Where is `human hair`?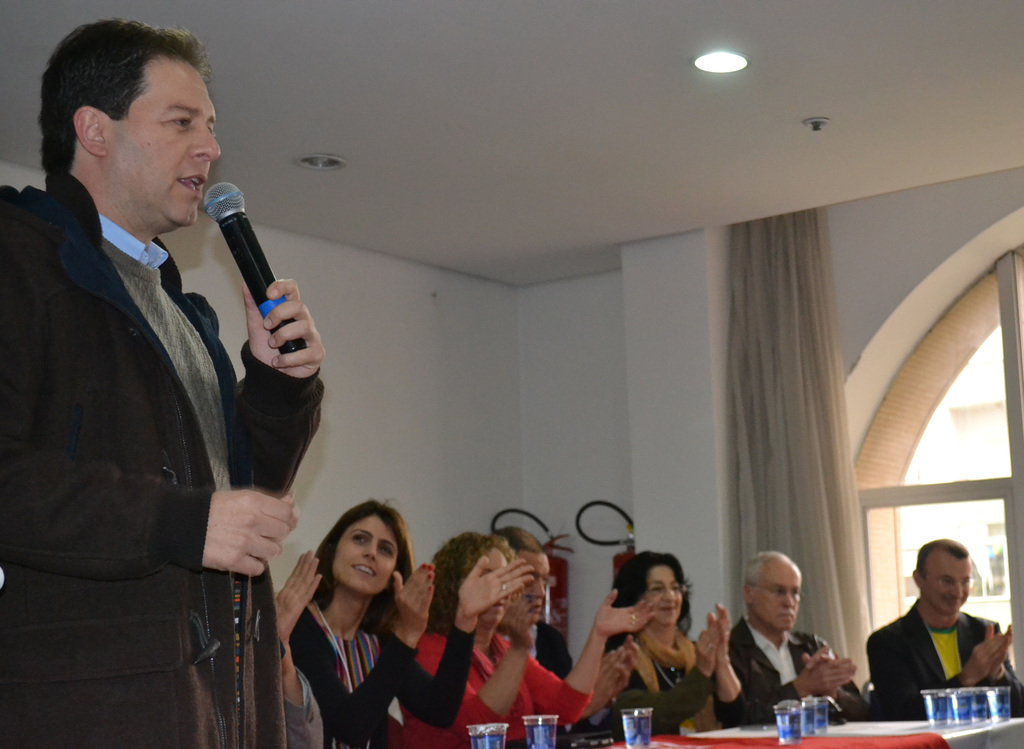
bbox=[36, 16, 212, 180].
